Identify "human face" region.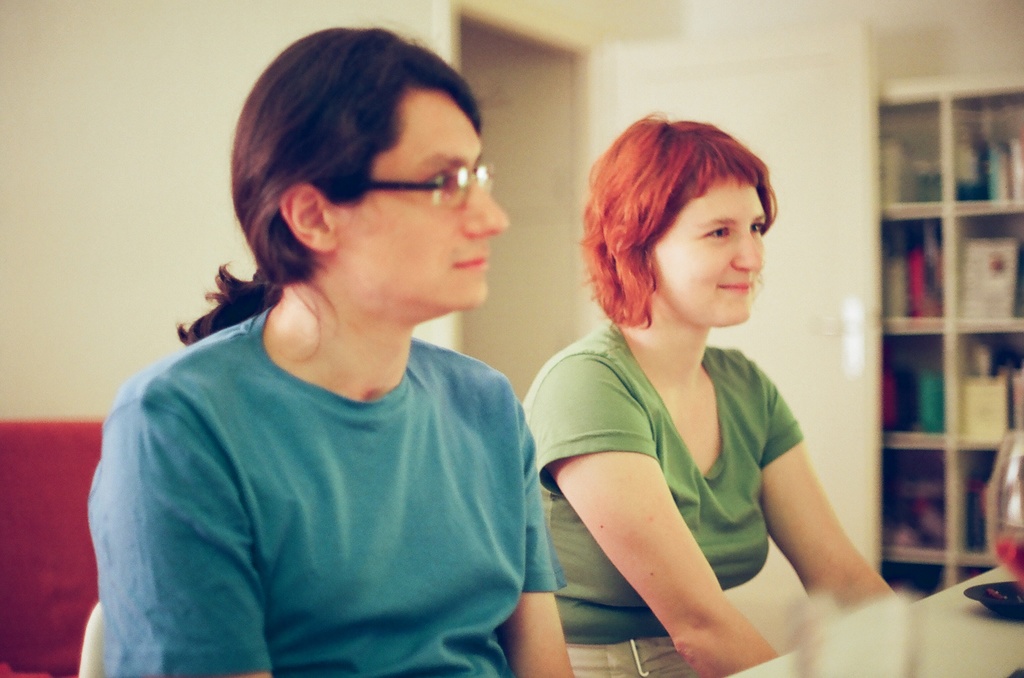
Region: bbox=[333, 90, 506, 307].
